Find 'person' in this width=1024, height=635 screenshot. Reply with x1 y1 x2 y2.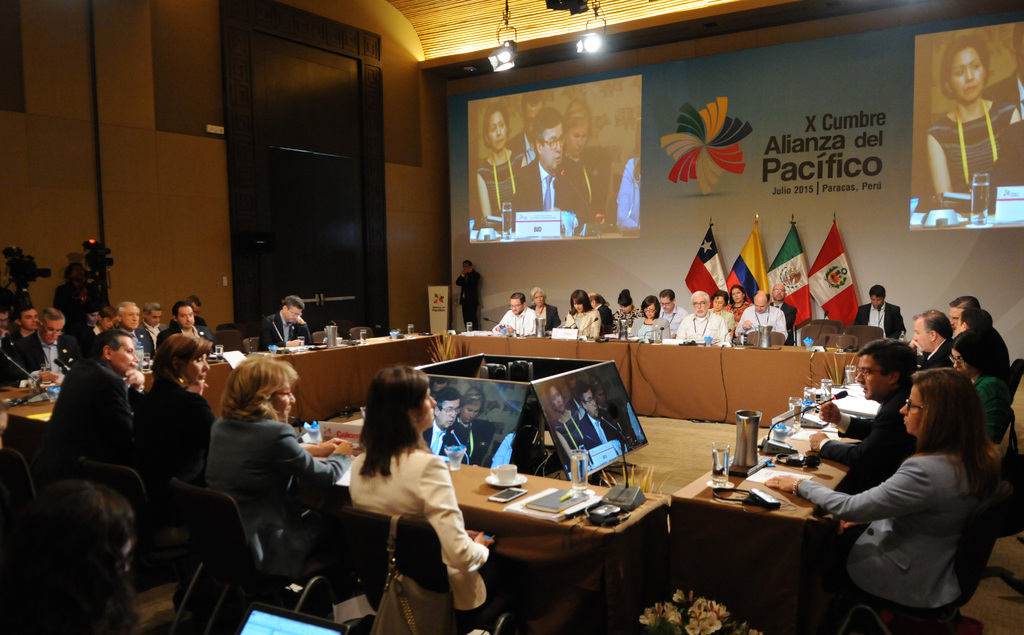
429 374 449 399.
